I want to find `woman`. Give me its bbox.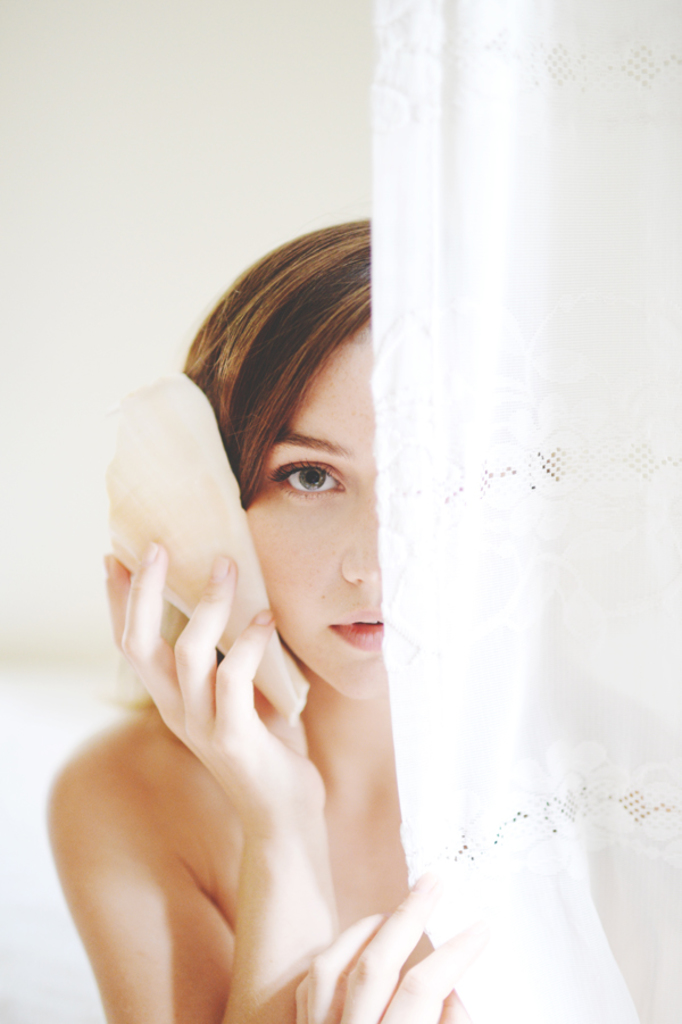
70:140:485:1023.
